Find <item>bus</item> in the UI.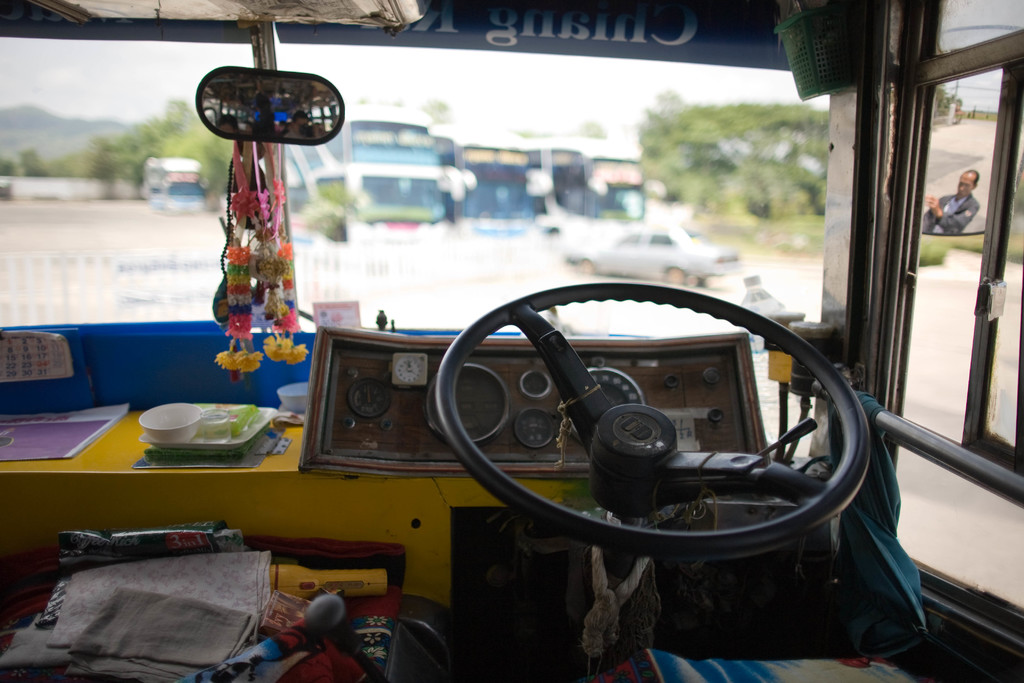
UI element at {"x1": 279, "y1": 106, "x2": 458, "y2": 241}.
